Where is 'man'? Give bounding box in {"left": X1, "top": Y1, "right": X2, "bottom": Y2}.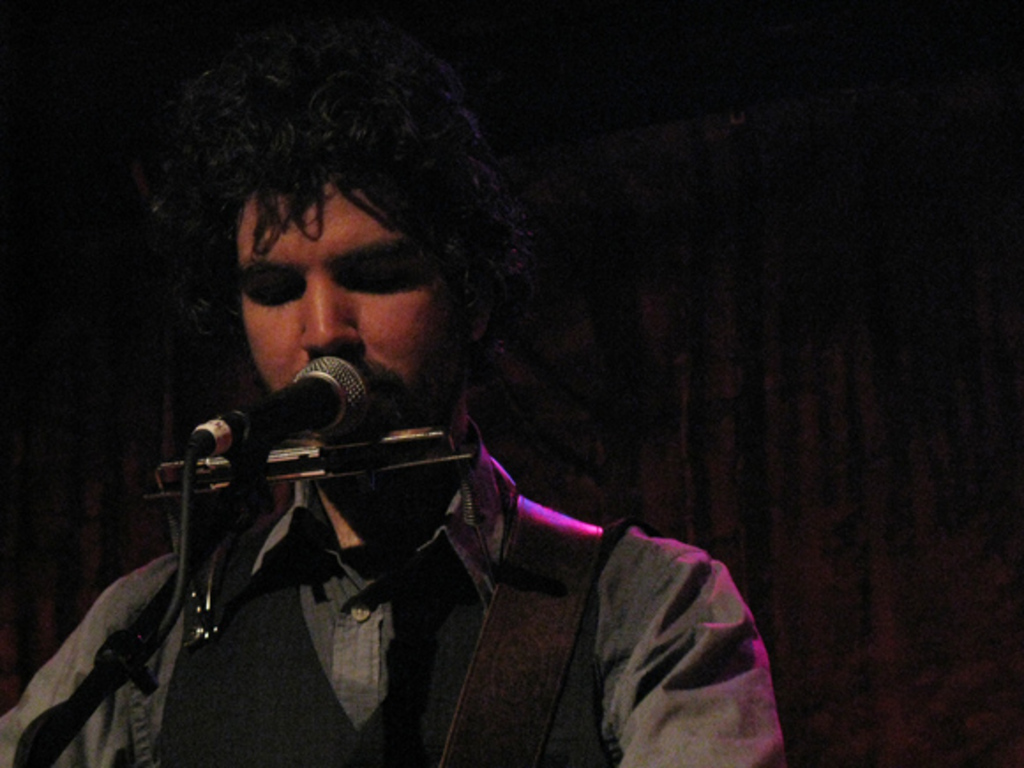
{"left": 2, "top": 35, "right": 787, "bottom": 766}.
